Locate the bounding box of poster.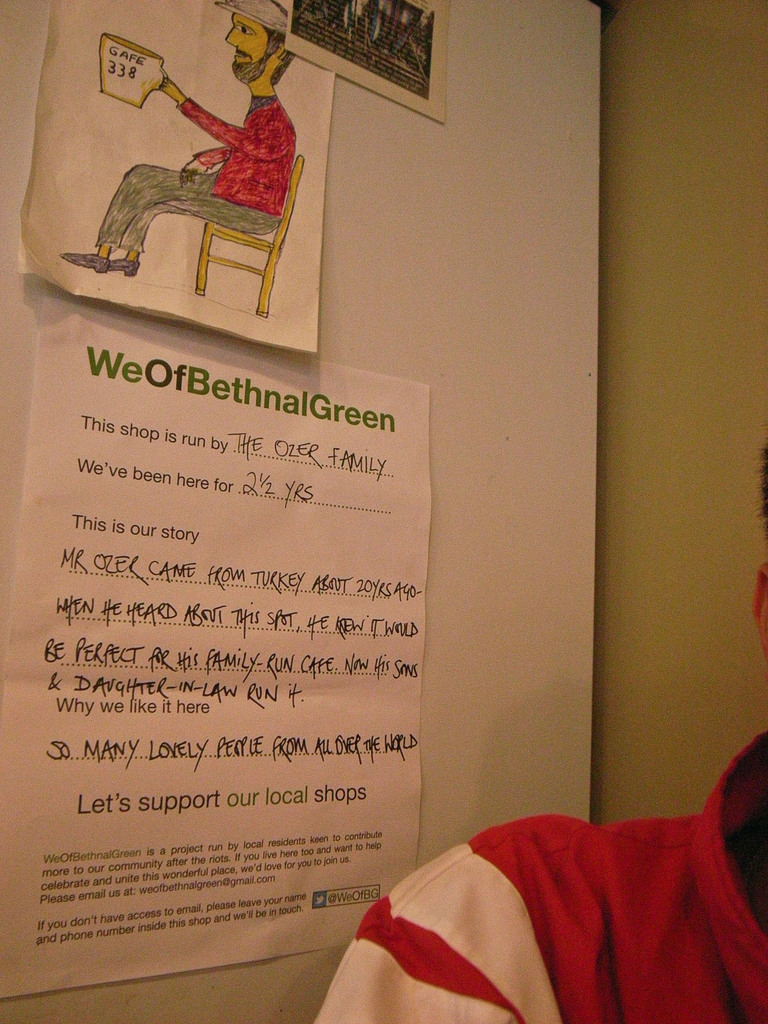
Bounding box: x1=4, y1=295, x2=431, y2=998.
